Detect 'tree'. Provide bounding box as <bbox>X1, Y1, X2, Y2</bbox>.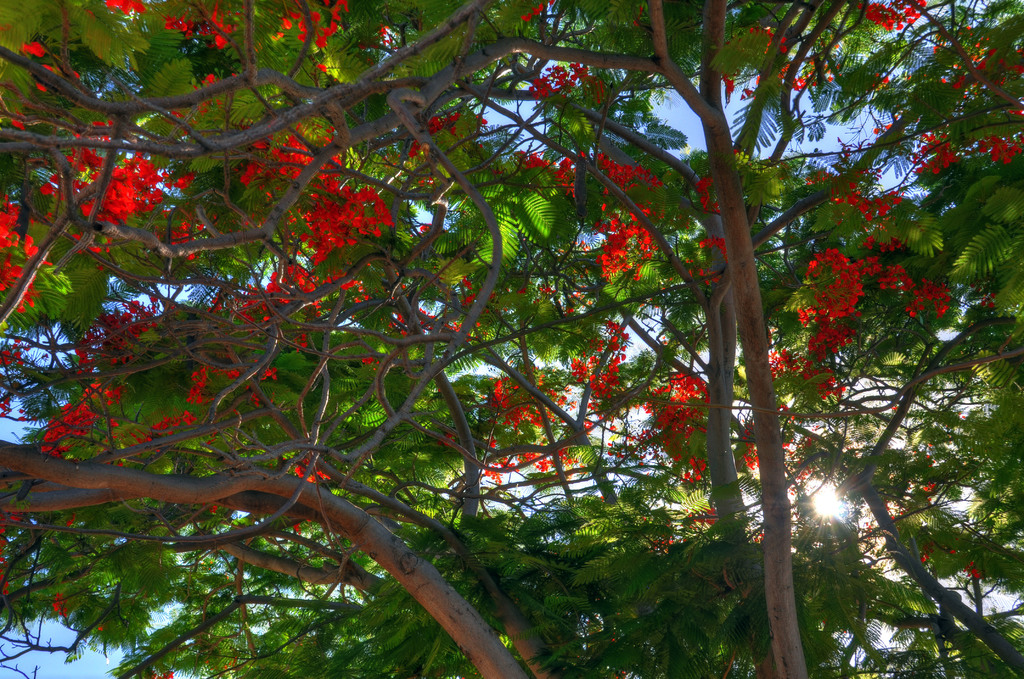
<bbox>0, 0, 959, 627</bbox>.
